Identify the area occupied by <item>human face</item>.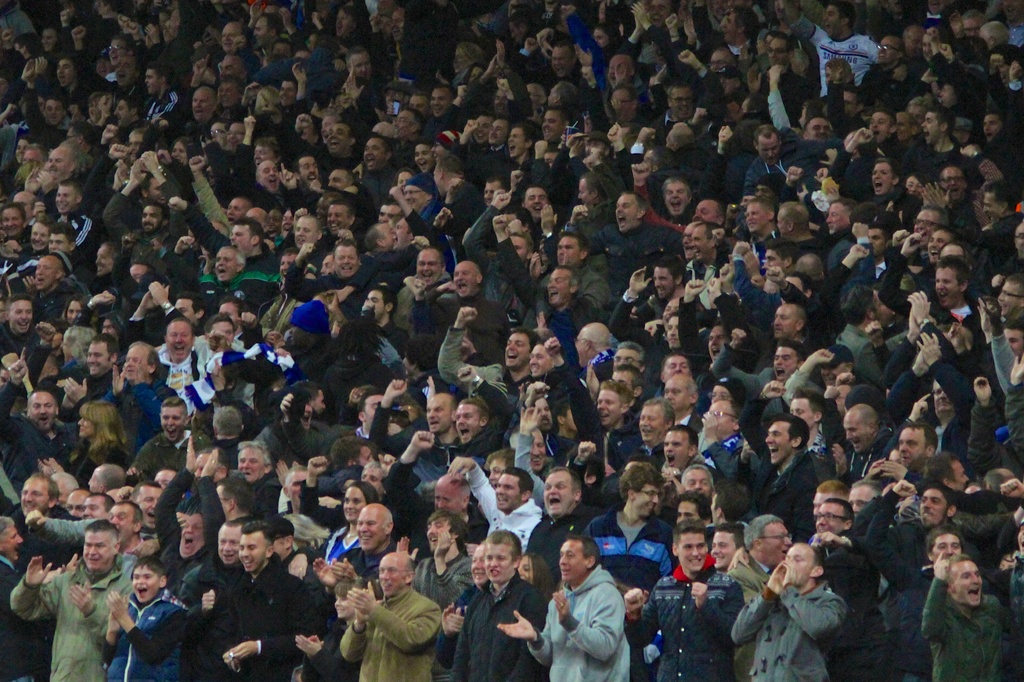
Area: BBox(379, 558, 406, 597).
